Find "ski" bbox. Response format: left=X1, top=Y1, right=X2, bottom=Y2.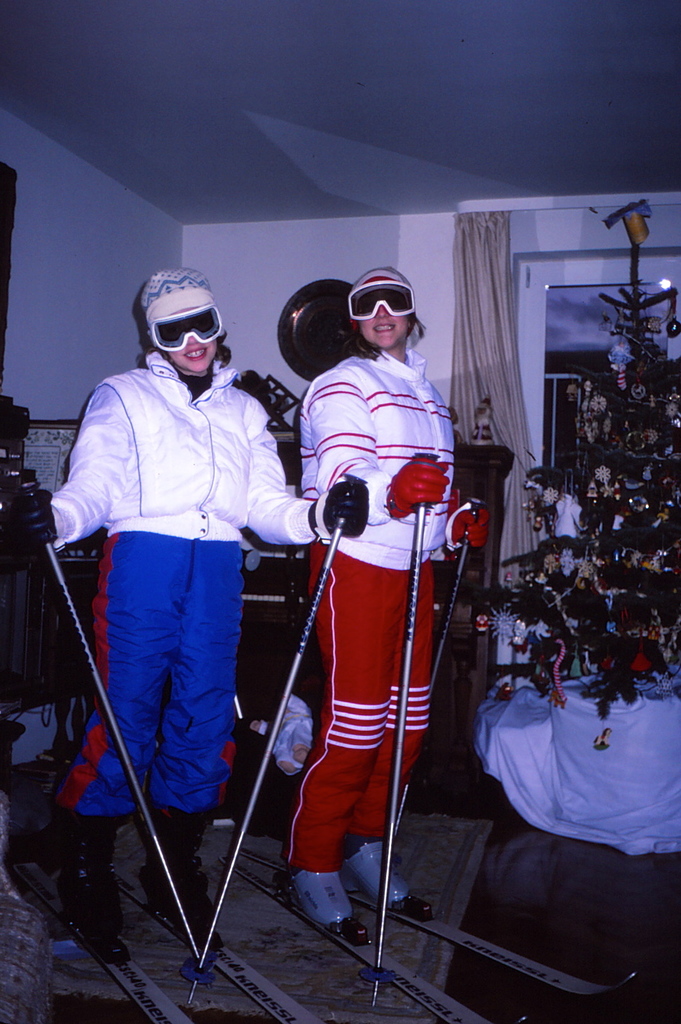
left=14, top=861, right=196, bottom=1023.
